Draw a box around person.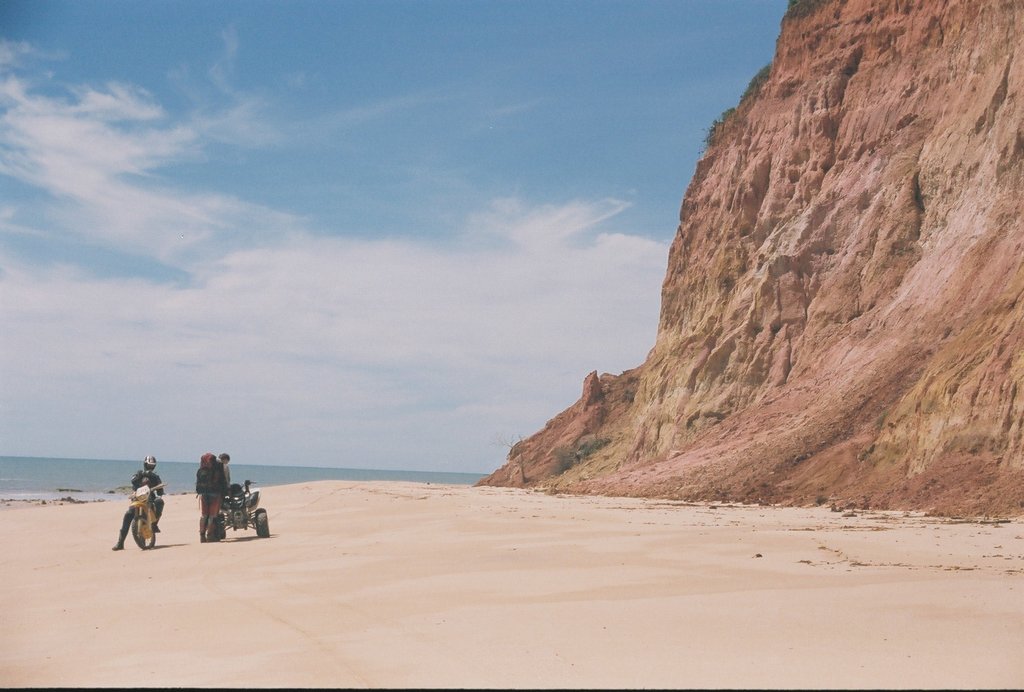
[198, 449, 231, 545].
